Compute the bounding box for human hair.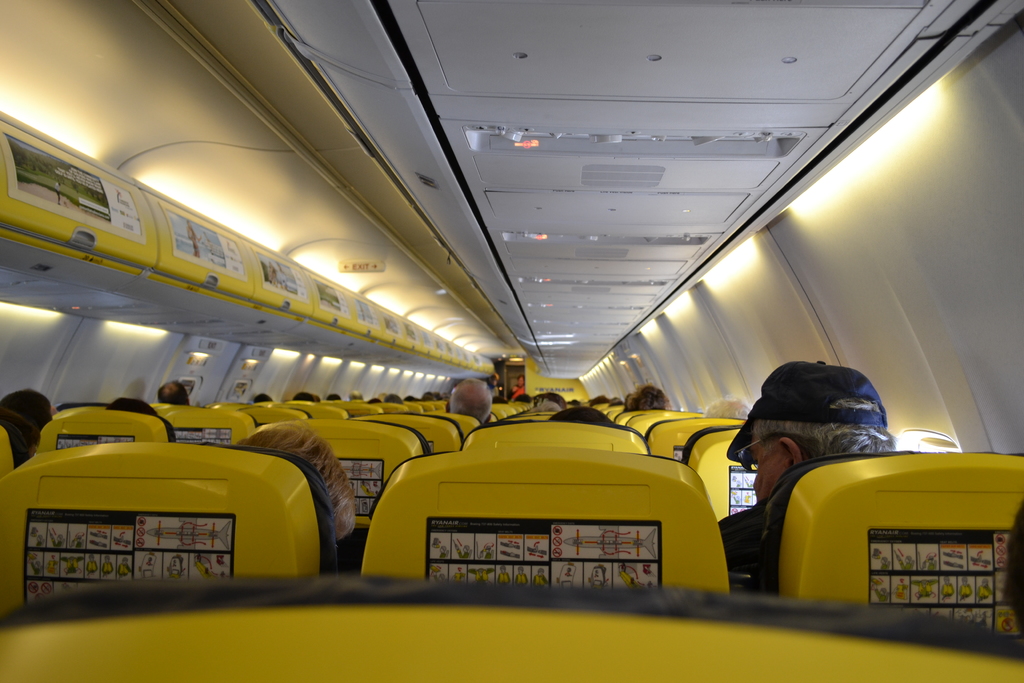
748 420 897 454.
